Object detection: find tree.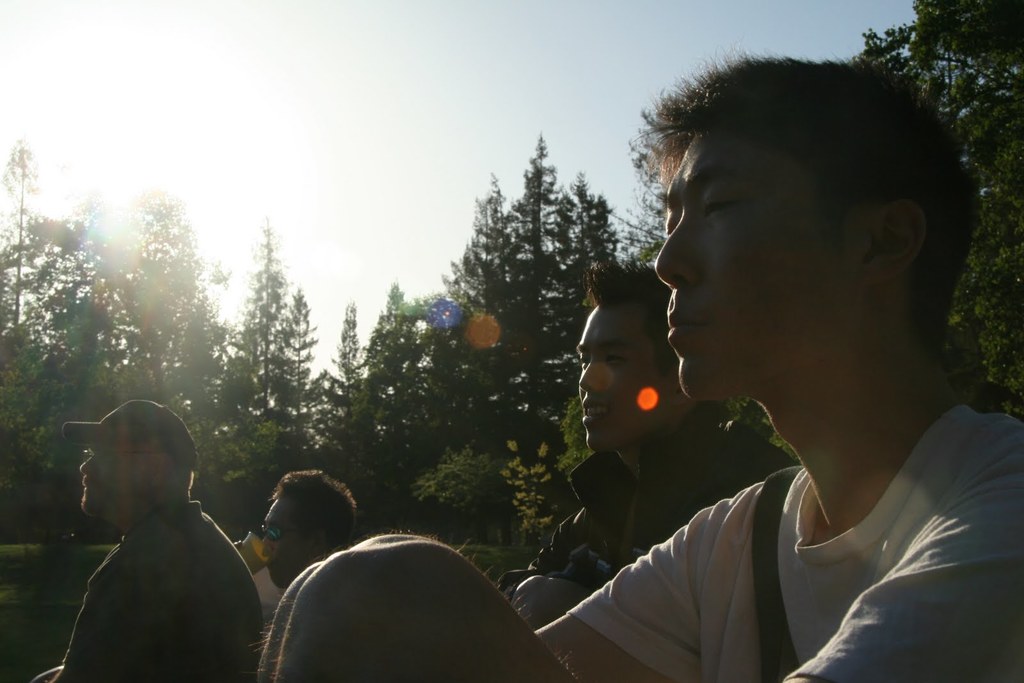
l=0, t=122, r=60, b=478.
